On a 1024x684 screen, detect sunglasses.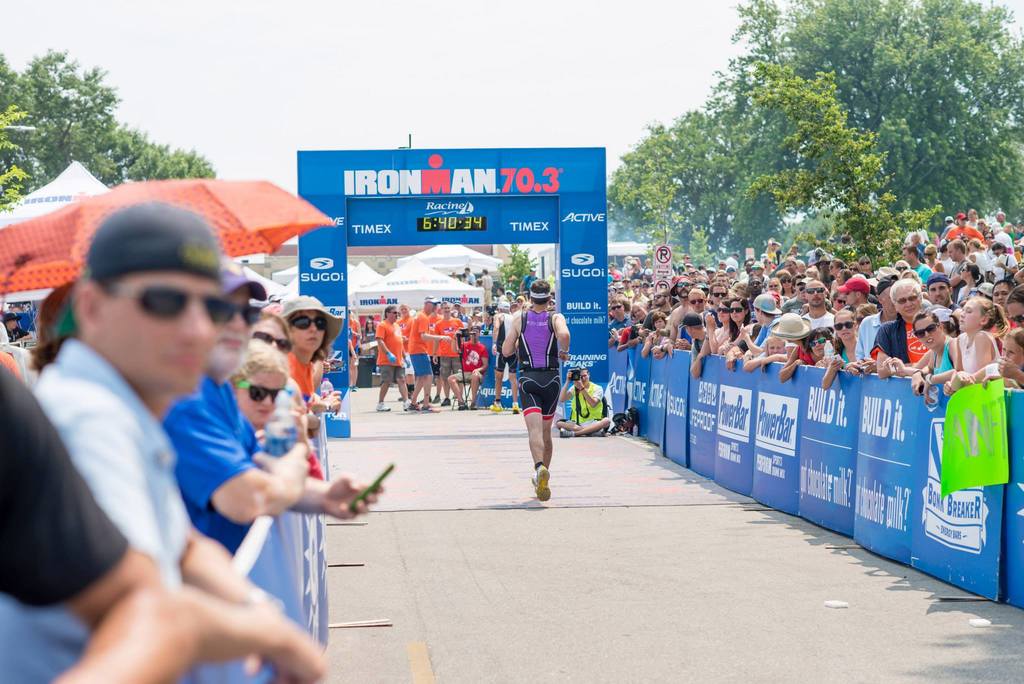
bbox(1009, 313, 1023, 321).
